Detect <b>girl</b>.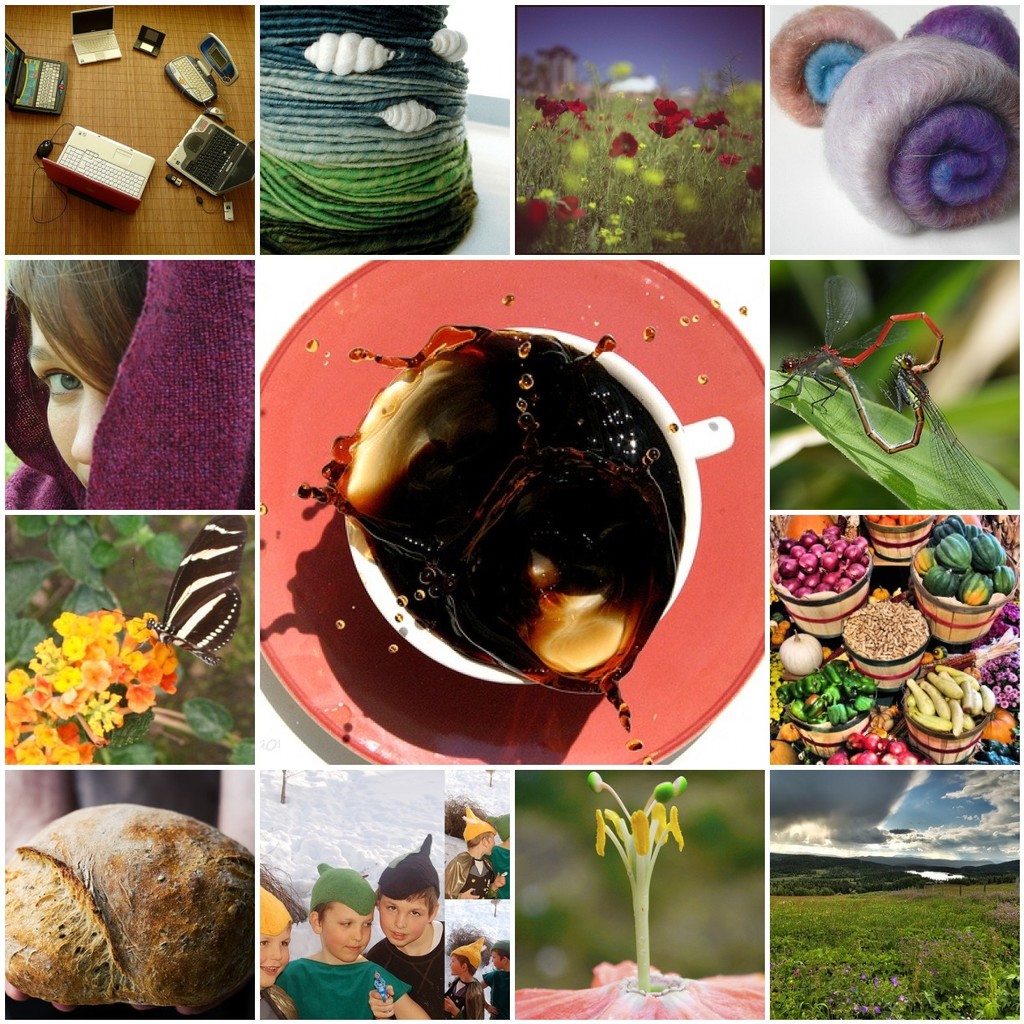
Detected at [left=0, top=246, right=271, bottom=514].
